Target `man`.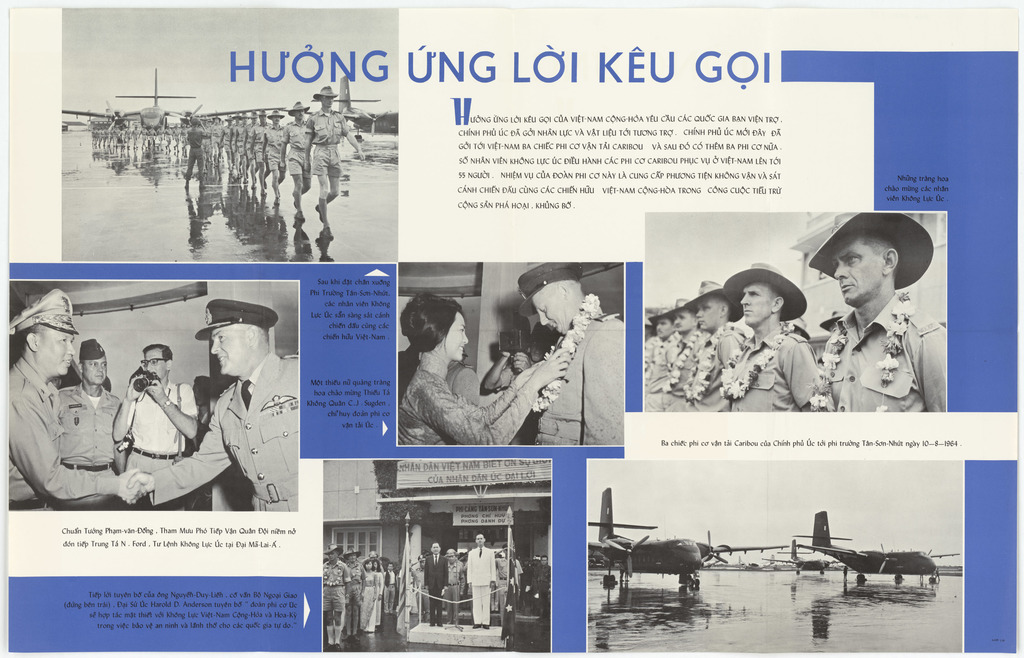
Target region: pyautogui.locateOnScreen(412, 552, 429, 620).
